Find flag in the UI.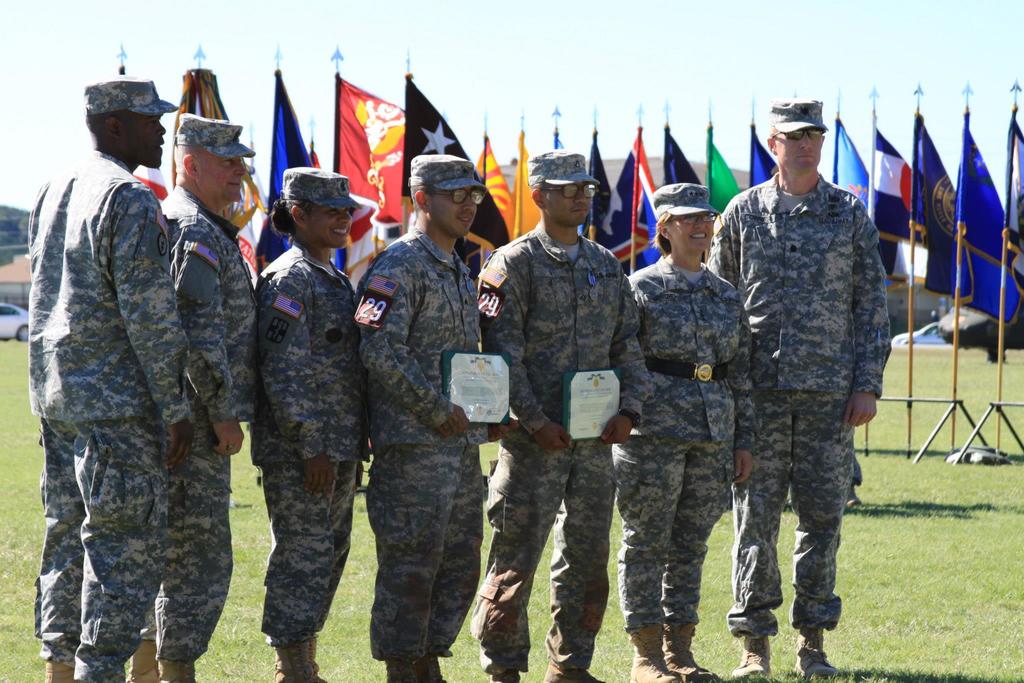
UI element at pyautogui.locateOnScreen(254, 70, 319, 265).
